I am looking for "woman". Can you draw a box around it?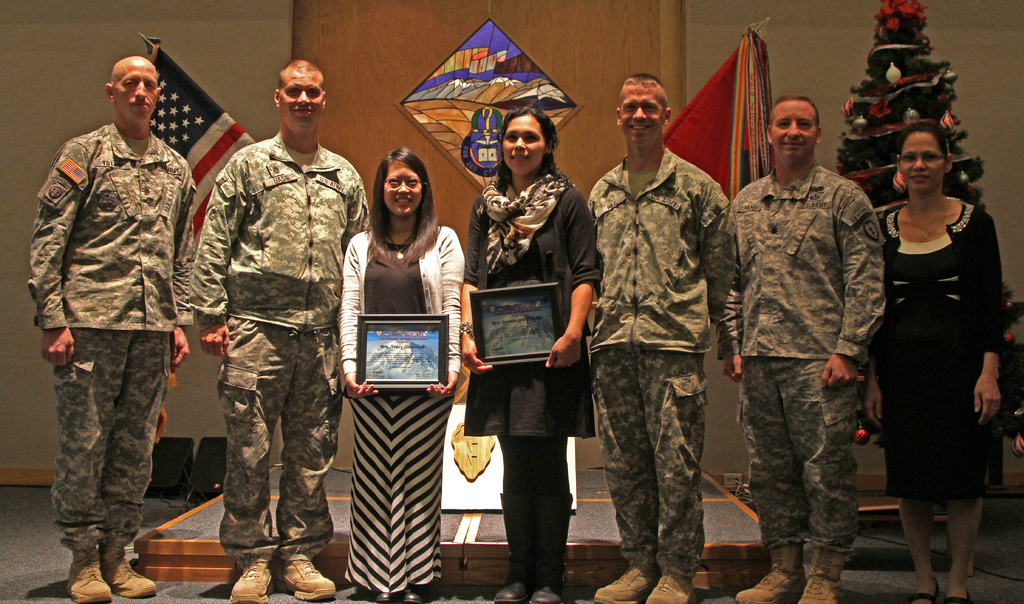
Sure, the bounding box is {"left": 463, "top": 109, "right": 600, "bottom": 596}.
